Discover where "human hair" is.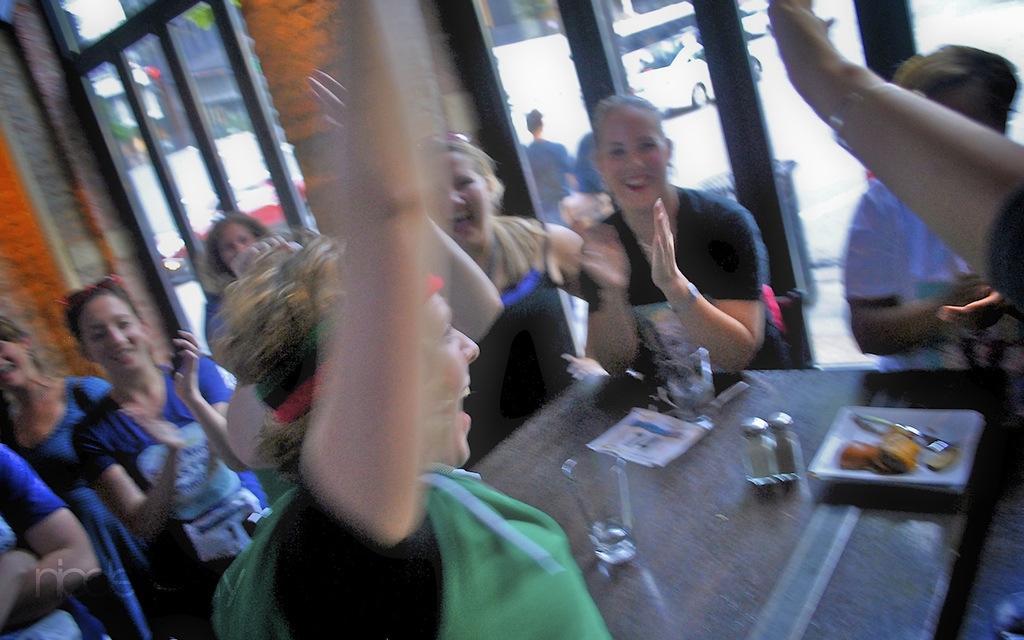
Discovered at {"left": 416, "top": 138, "right": 506, "bottom": 213}.
